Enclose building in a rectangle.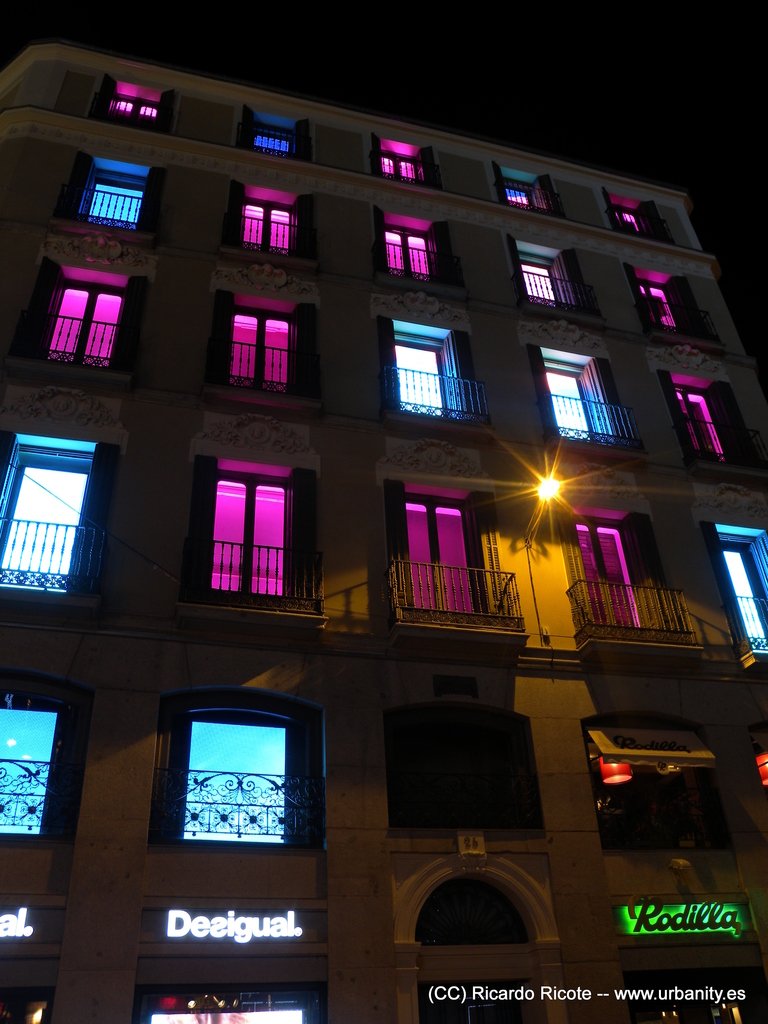
0/41/767/1023.
